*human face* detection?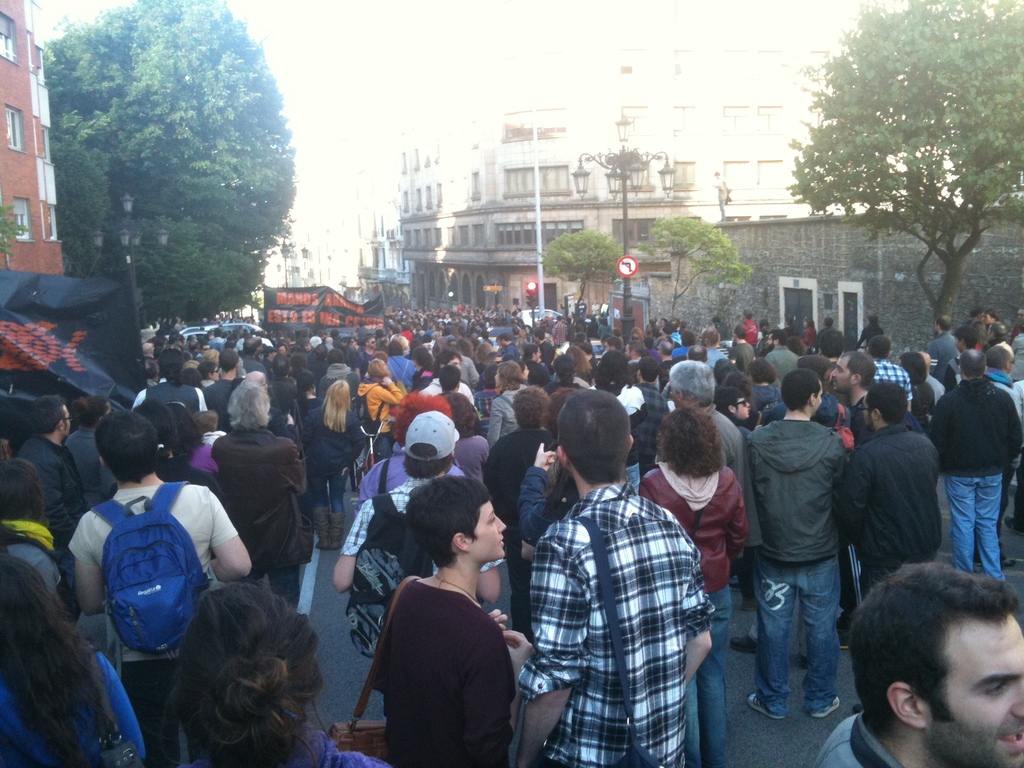
left=466, top=501, right=504, bottom=561
